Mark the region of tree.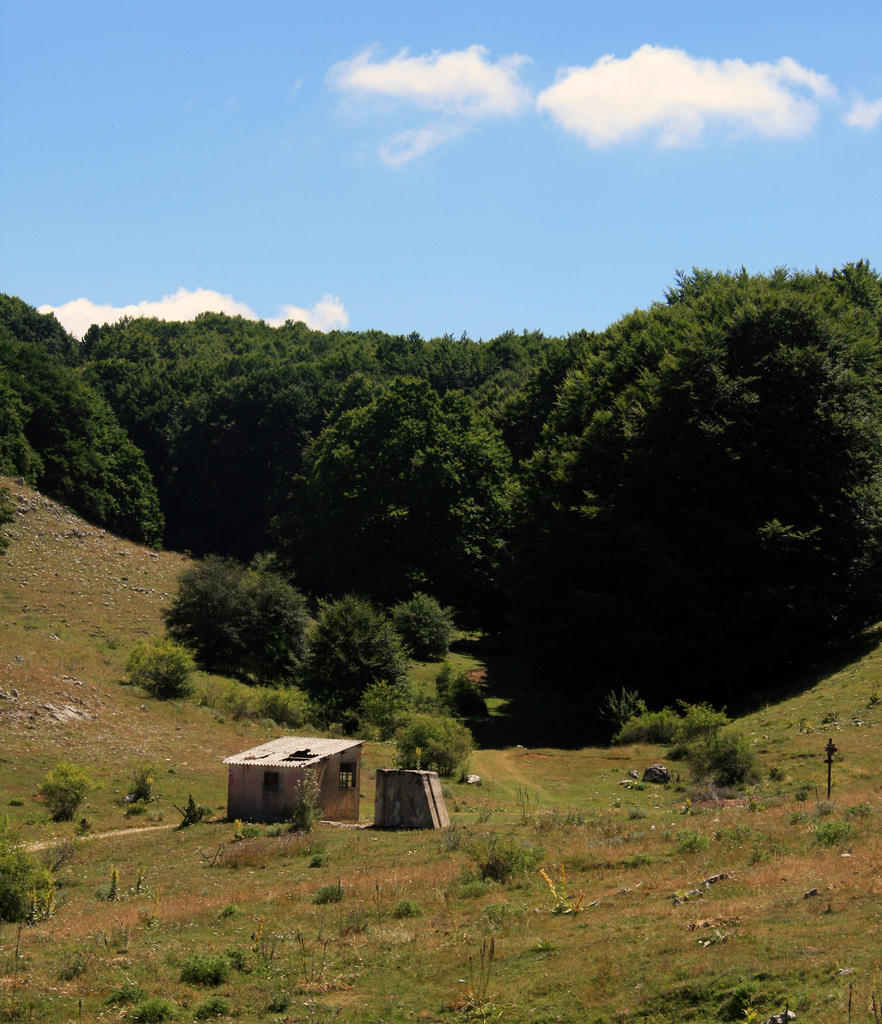
Region: l=397, t=714, r=477, b=777.
